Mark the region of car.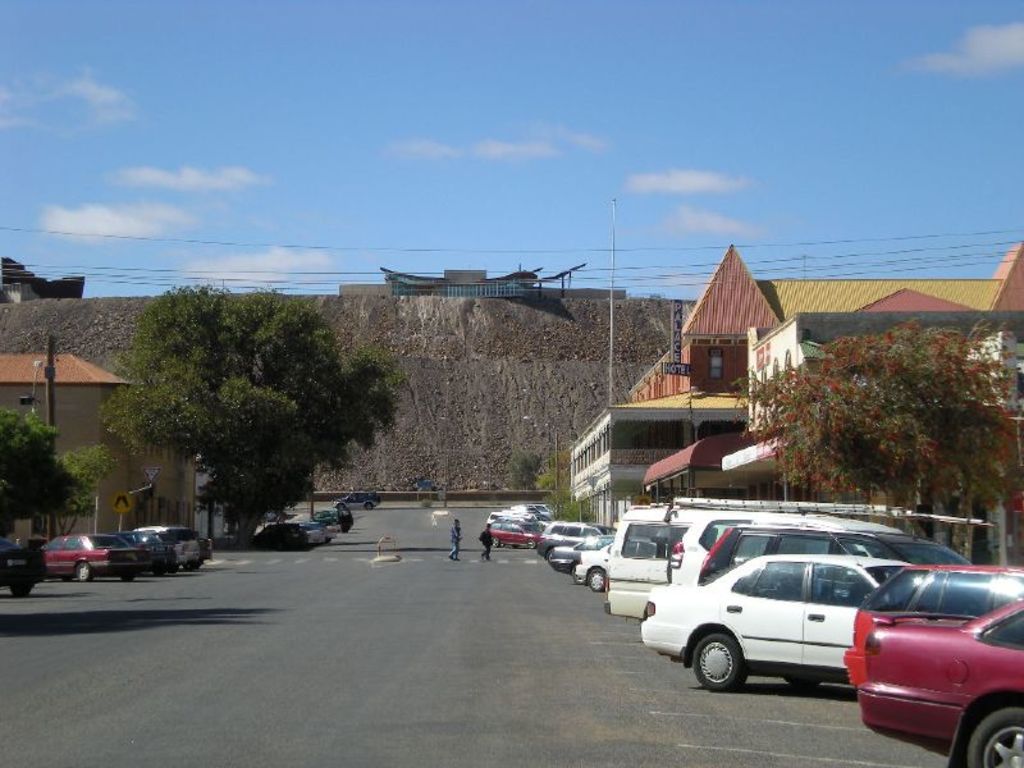
Region: [641,534,913,689].
